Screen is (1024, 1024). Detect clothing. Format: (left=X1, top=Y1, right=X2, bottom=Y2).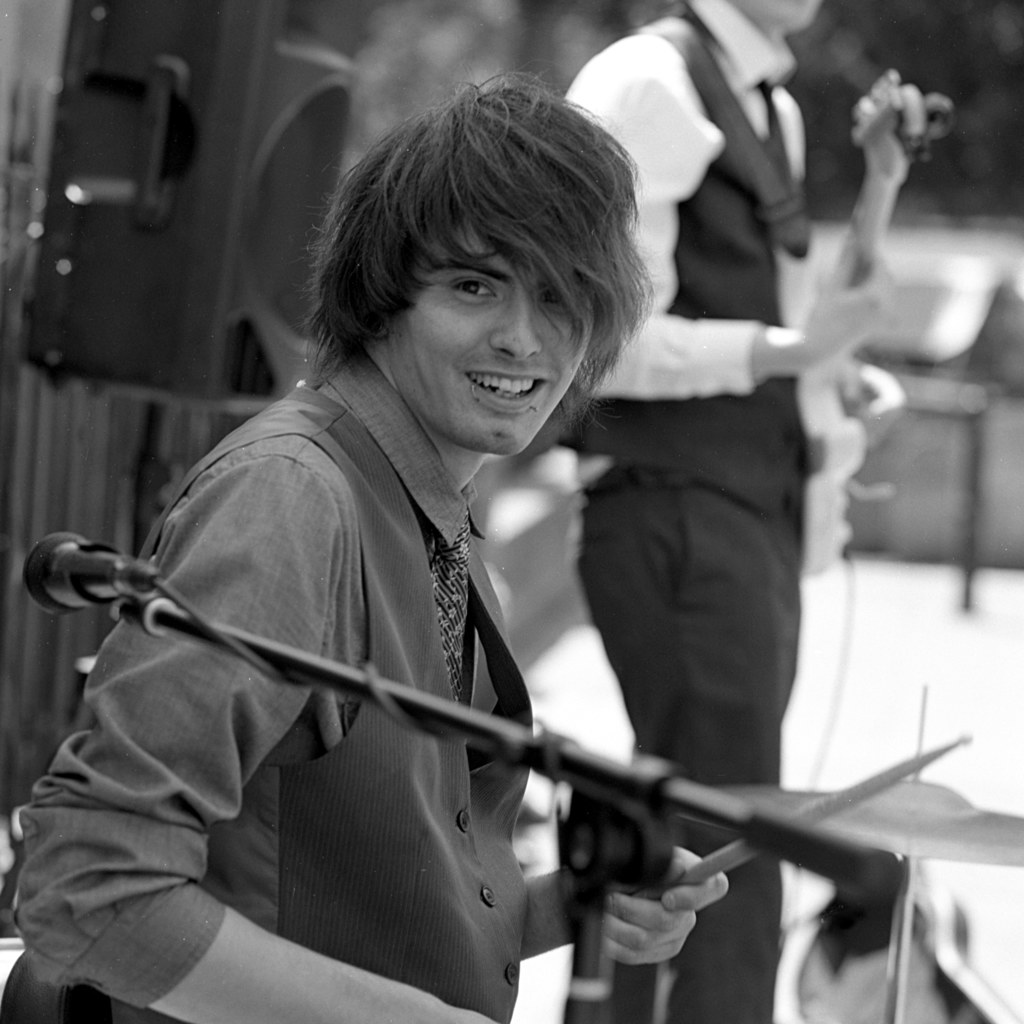
(left=472, top=488, right=619, bottom=1023).
